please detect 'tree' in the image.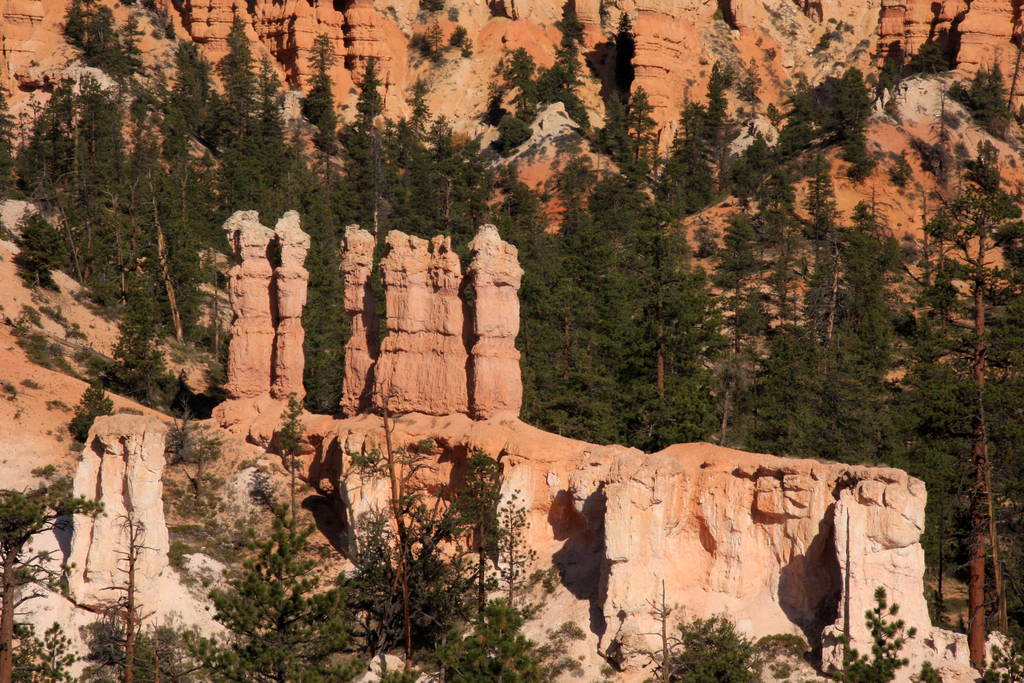
bbox=[356, 377, 439, 682].
